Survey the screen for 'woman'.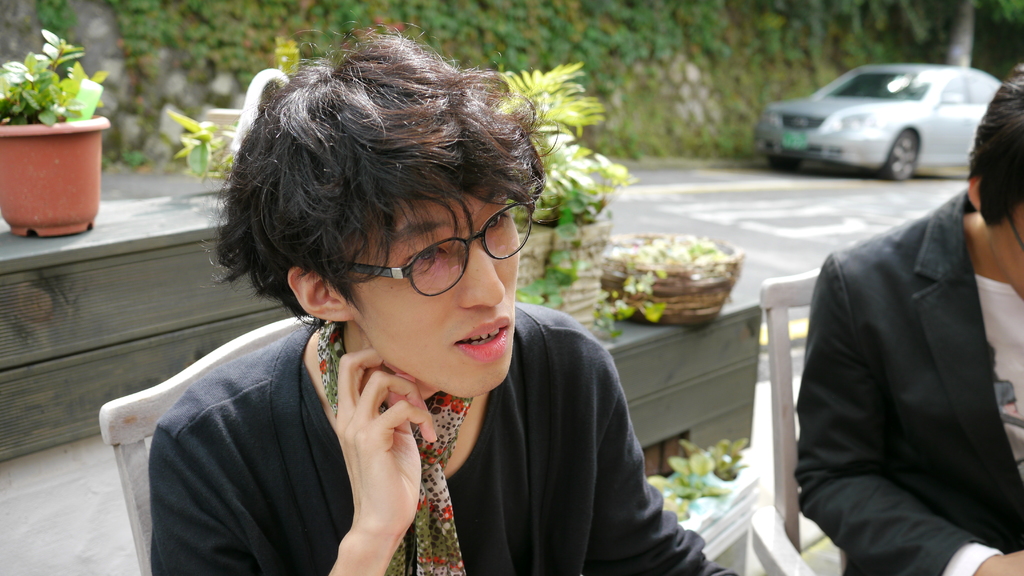
Survey found: <box>212,50,784,563</box>.
